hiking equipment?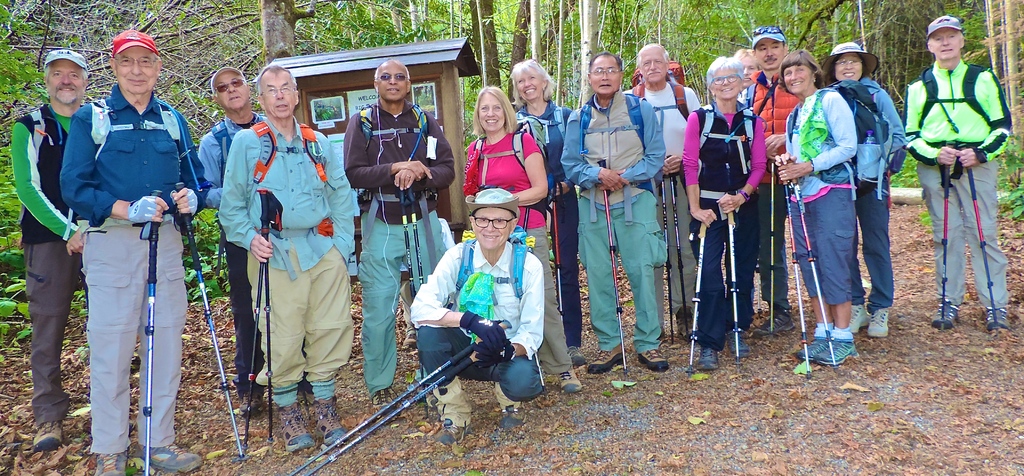
(left=630, top=57, right=693, bottom=120)
